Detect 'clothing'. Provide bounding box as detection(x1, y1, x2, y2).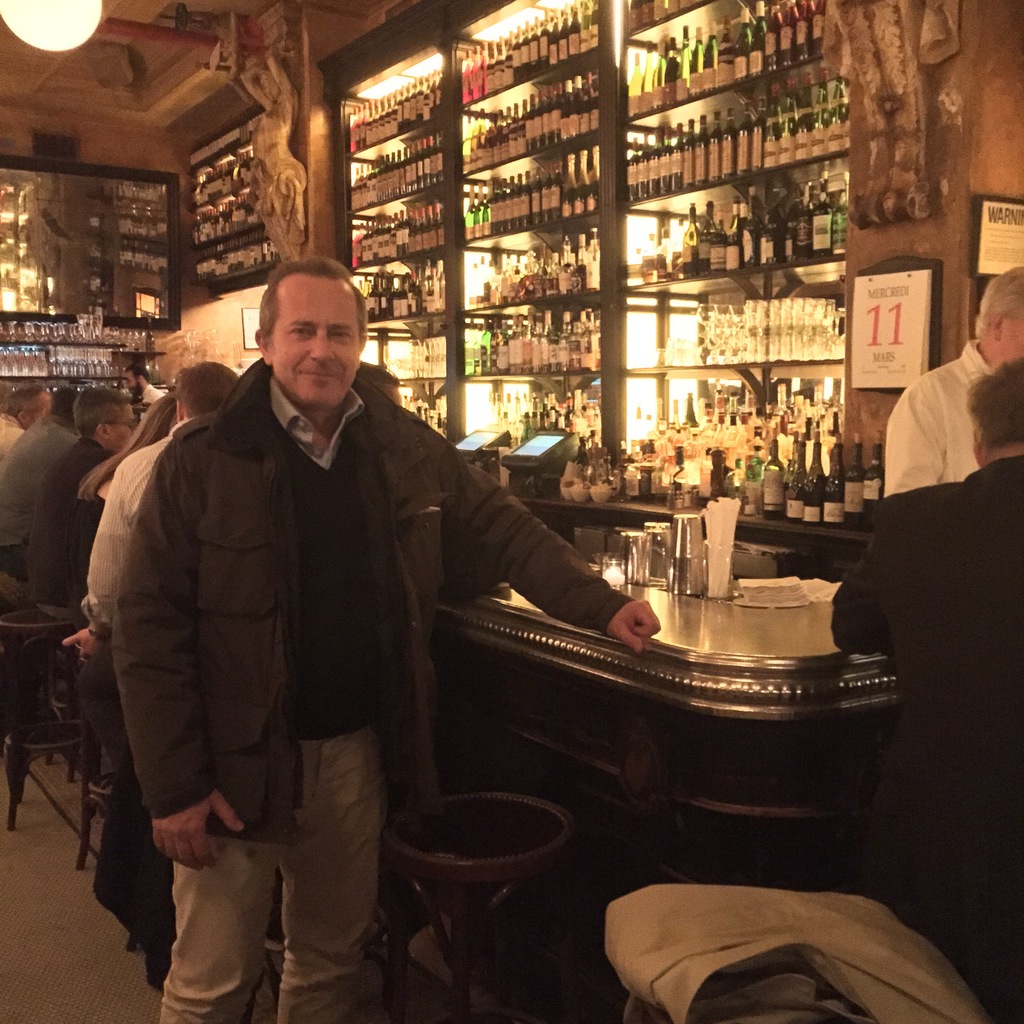
detection(31, 434, 113, 591).
